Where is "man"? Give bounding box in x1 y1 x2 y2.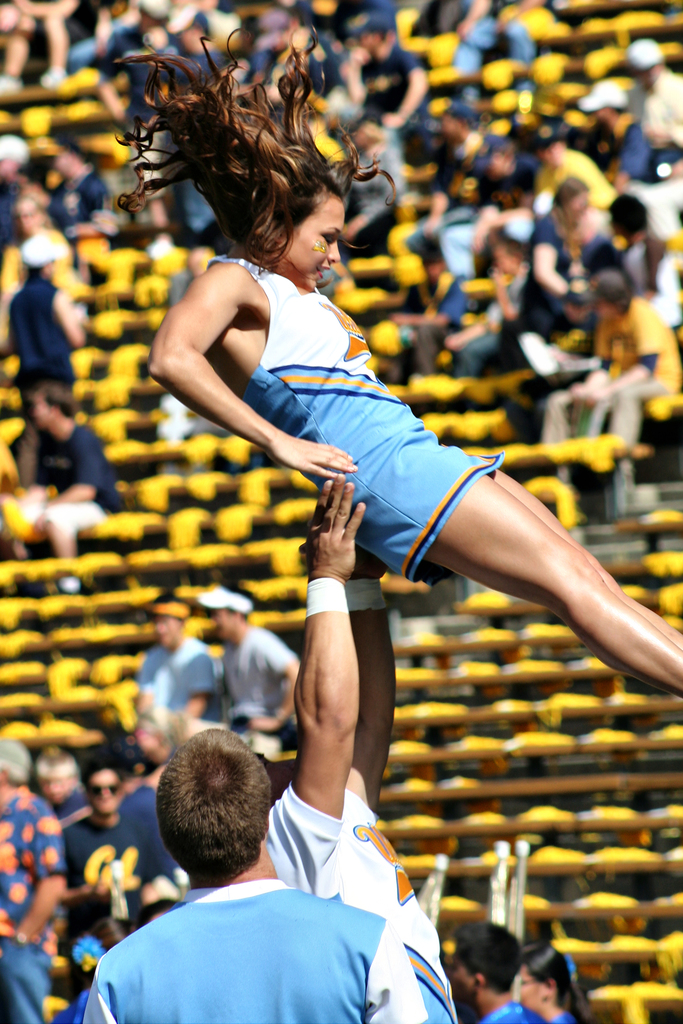
253 473 460 1023.
